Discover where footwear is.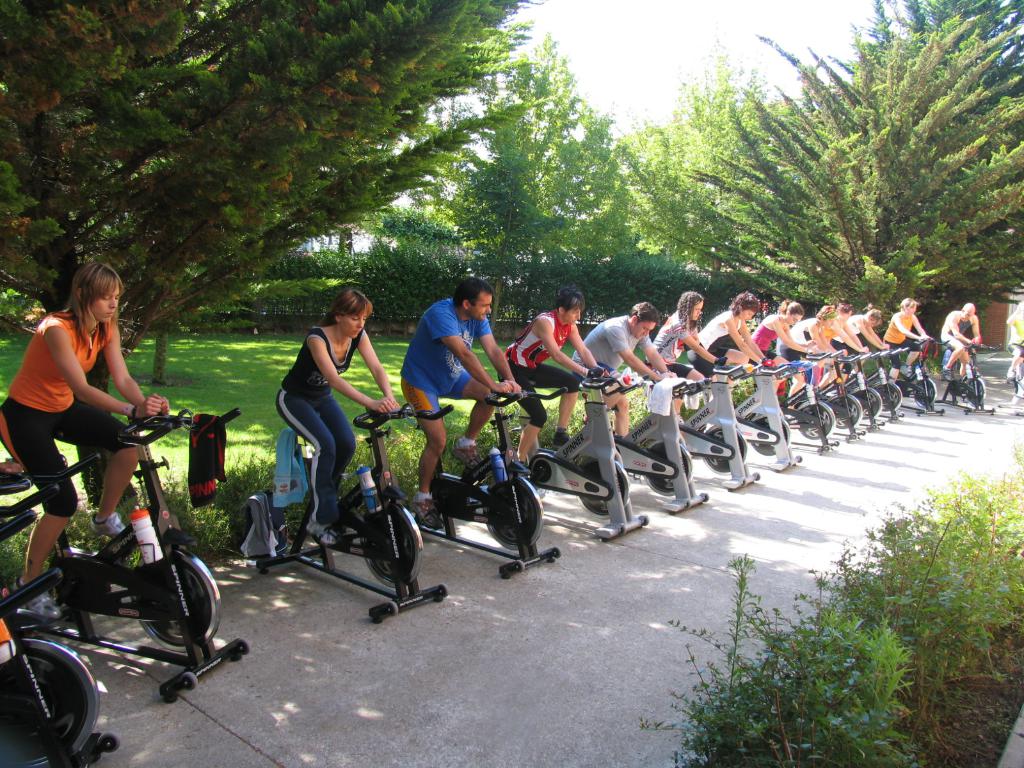
Discovered at <box>92,505,123,537</box>.
